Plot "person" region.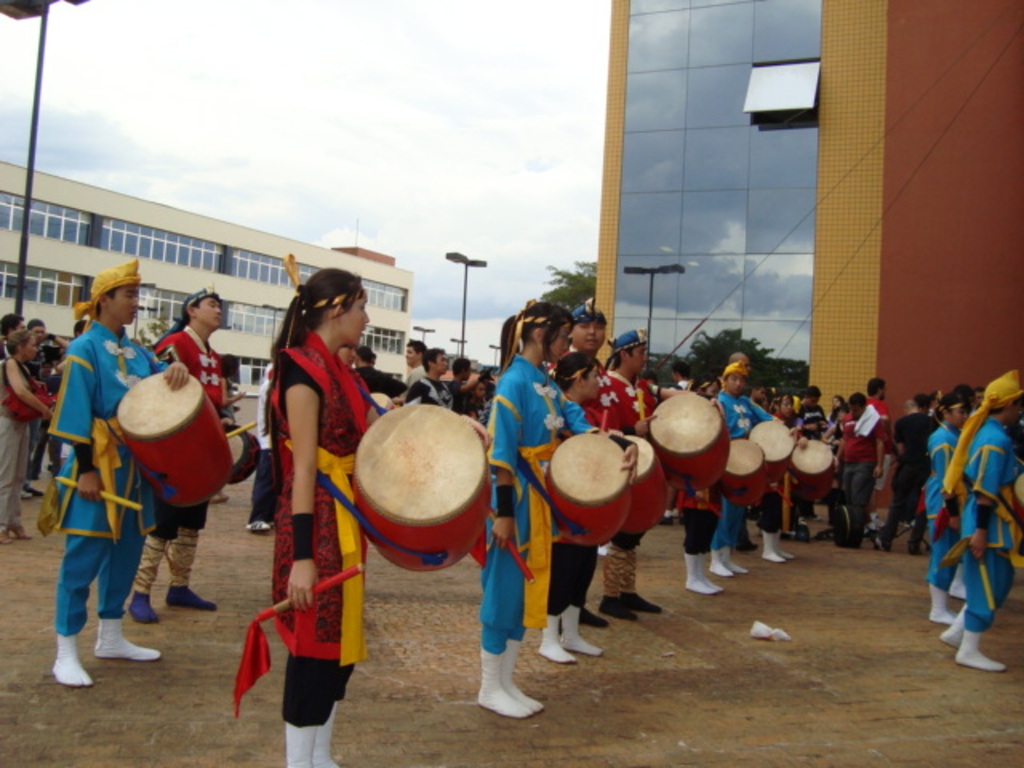
Plotted at (925,384,976,624).
